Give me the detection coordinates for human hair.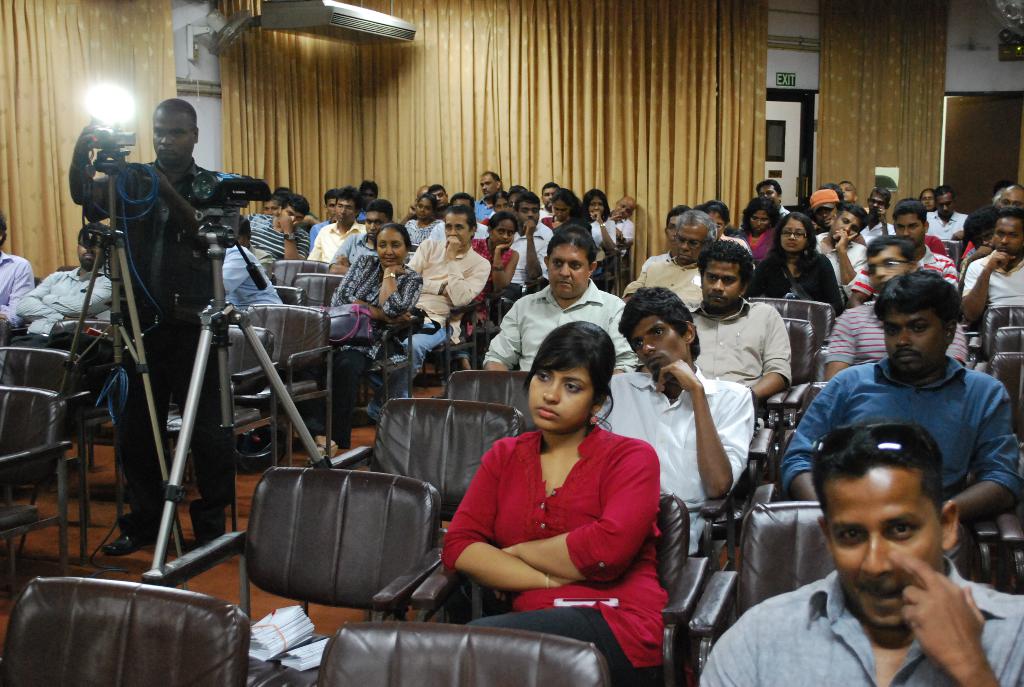
580:187:611:214.
